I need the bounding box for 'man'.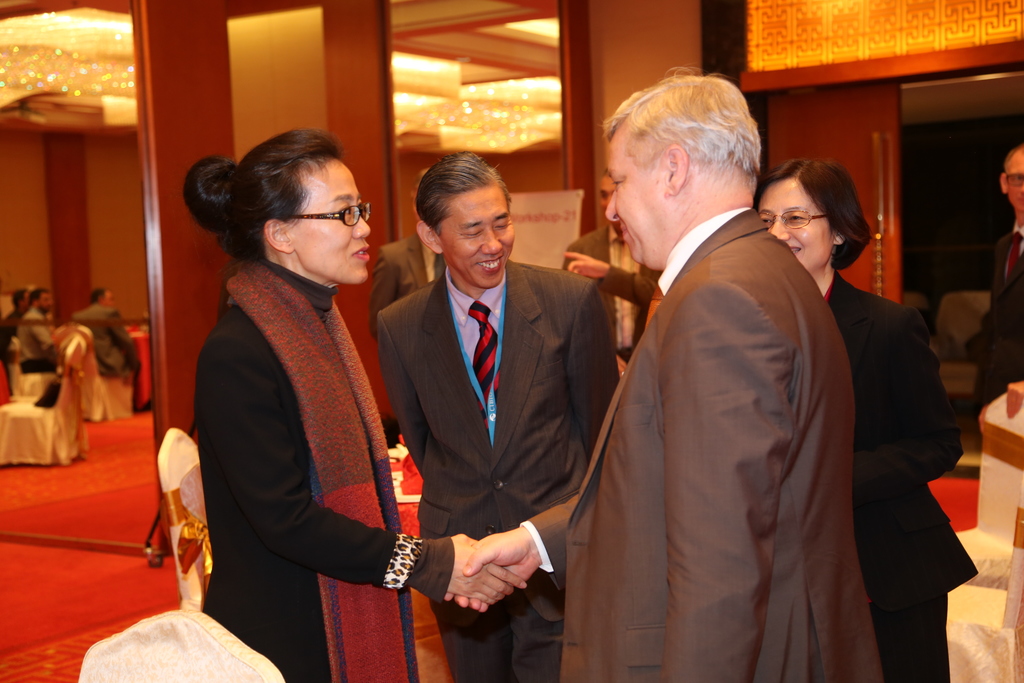
Here it is: (376,147,621,682).
